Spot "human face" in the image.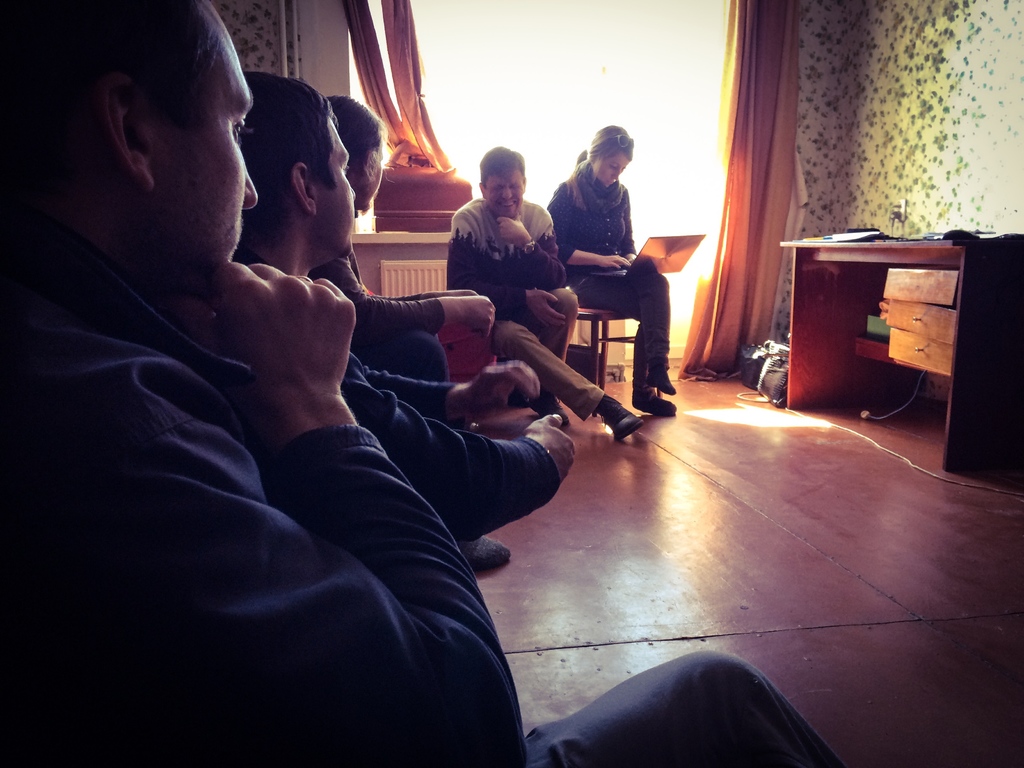
"human face" found at [588, 145, 628, 192].
